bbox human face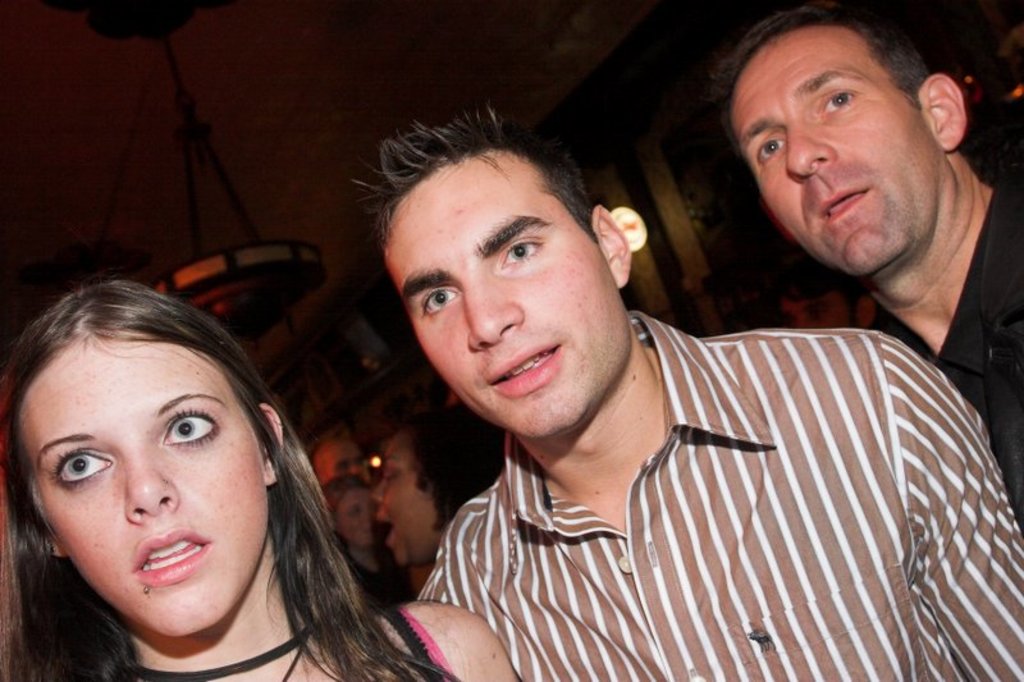
detection(727, 29, 946, 273)
